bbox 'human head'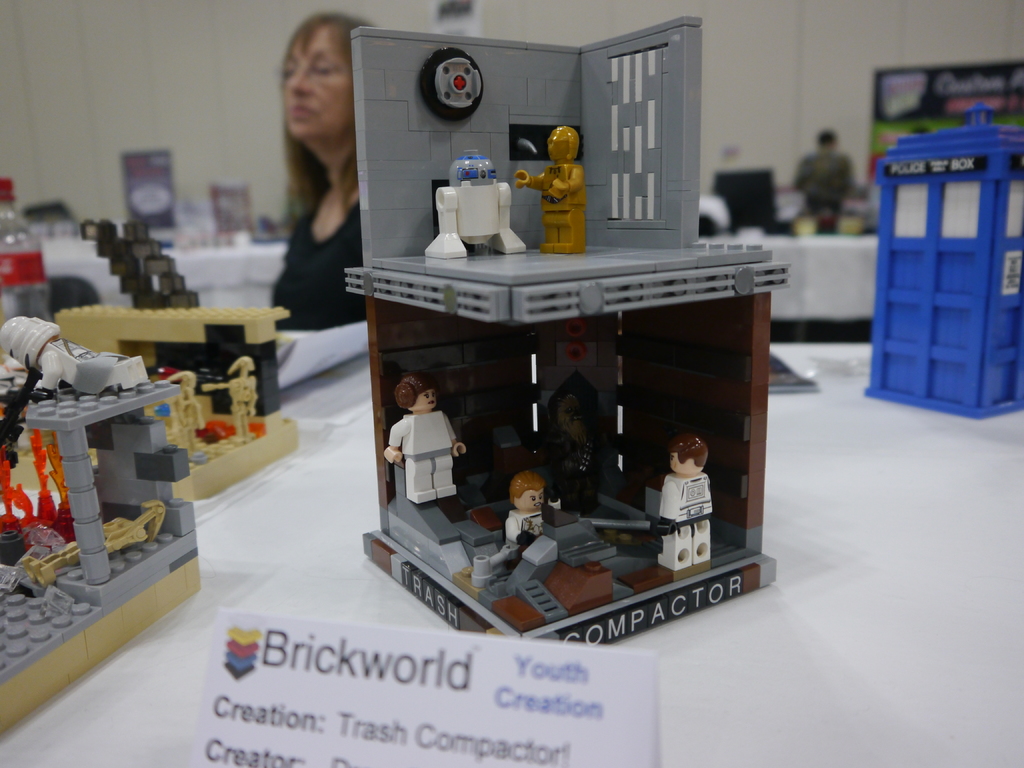
(x1=394, y1=372, x2=436, y2=413)
